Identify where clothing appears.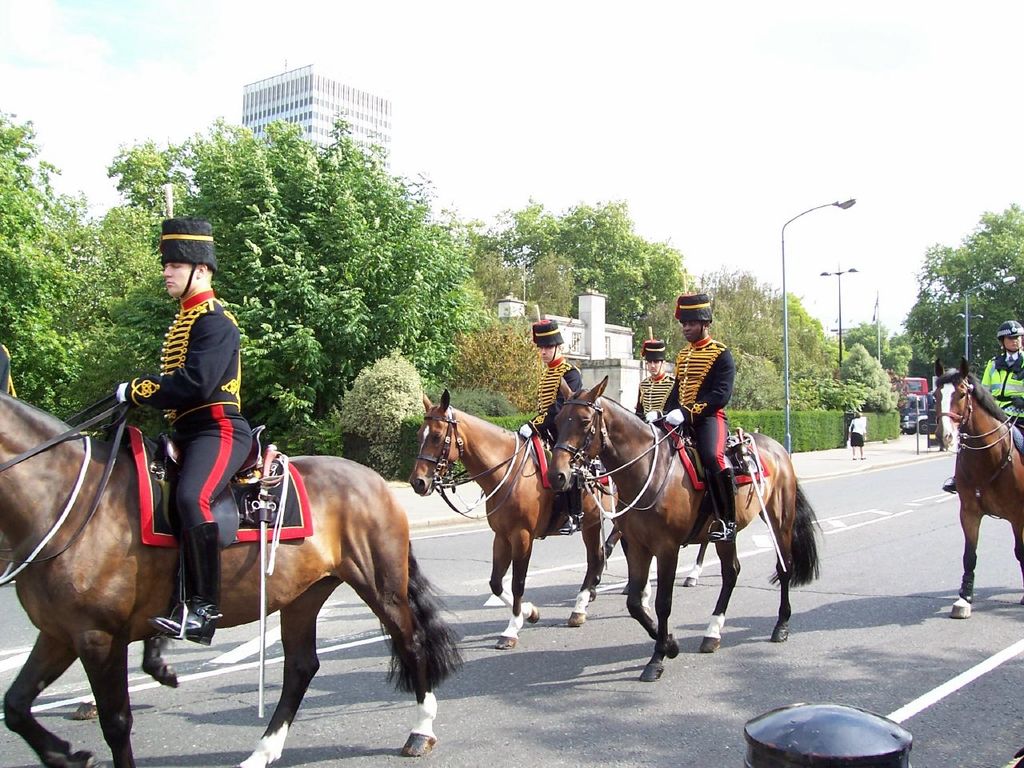
Appears at <region>525, 354, 587, 434</region>.
